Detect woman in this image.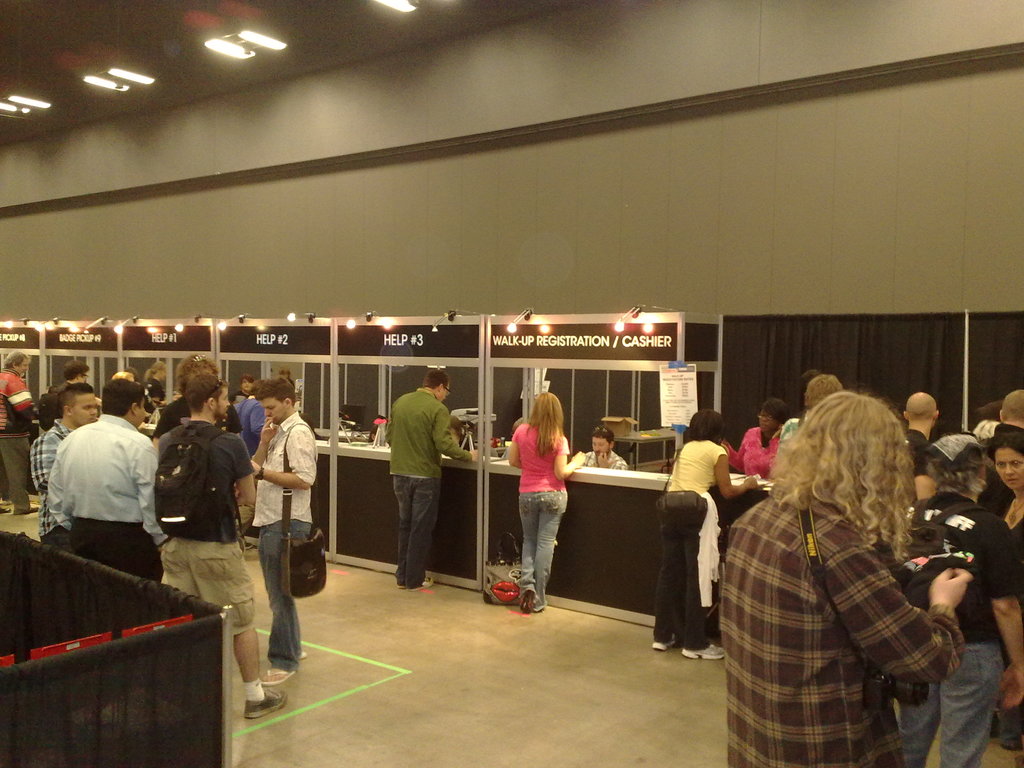
Detection: bbox=(509, 387, 584, 612).
